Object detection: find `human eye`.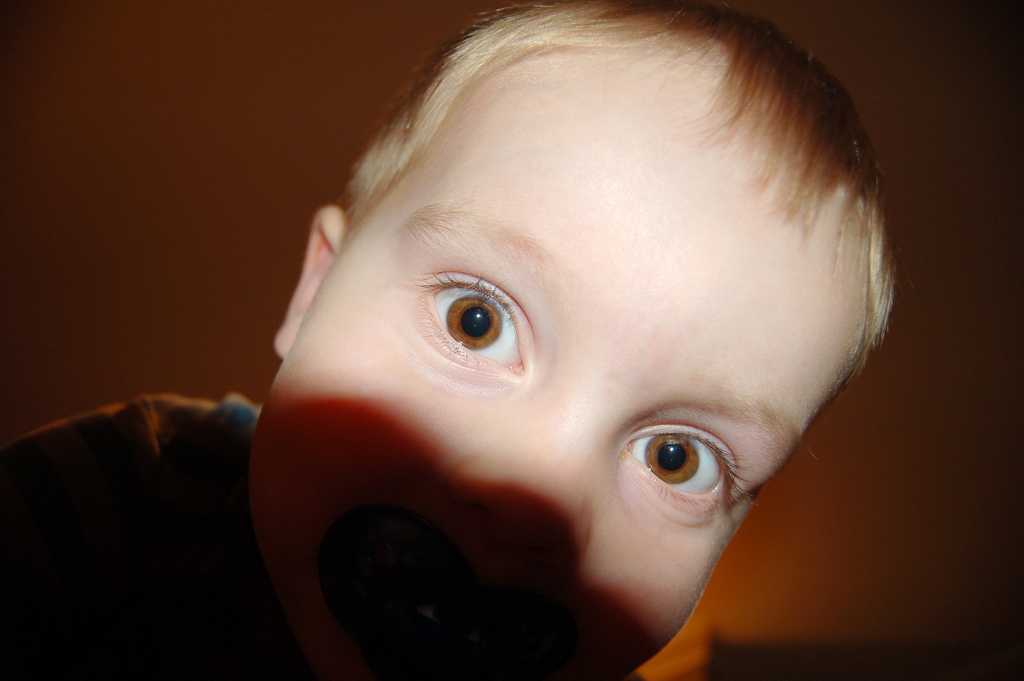
x1=616 y1=428 x2=753 y2=524.
